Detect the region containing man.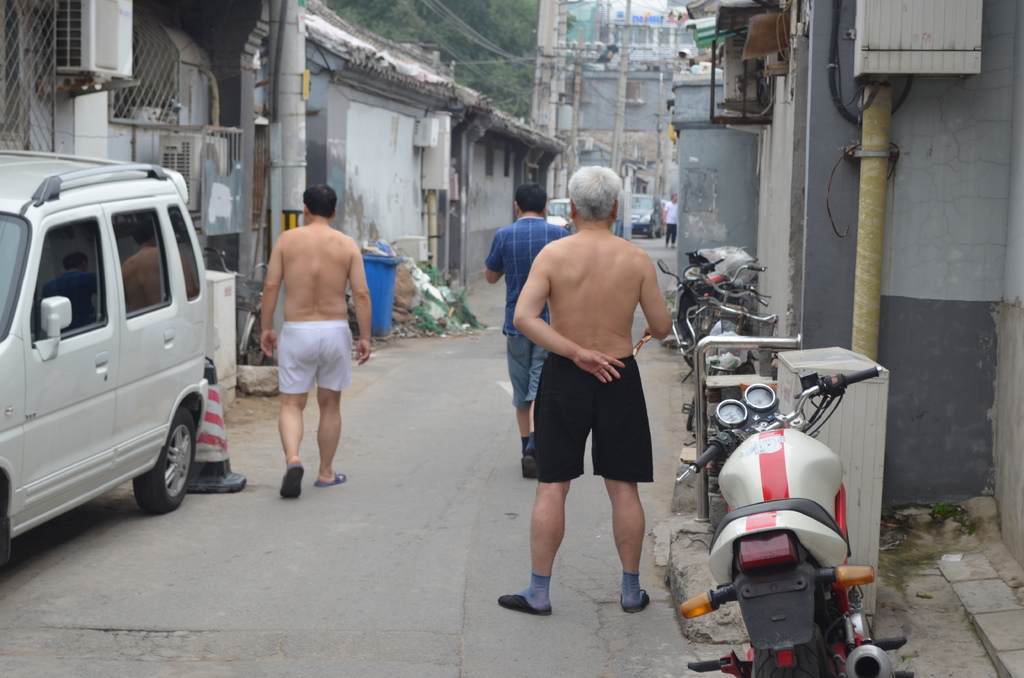
{"x1": 489, "y1": 181, "x2": 570, "y2": 480}.
